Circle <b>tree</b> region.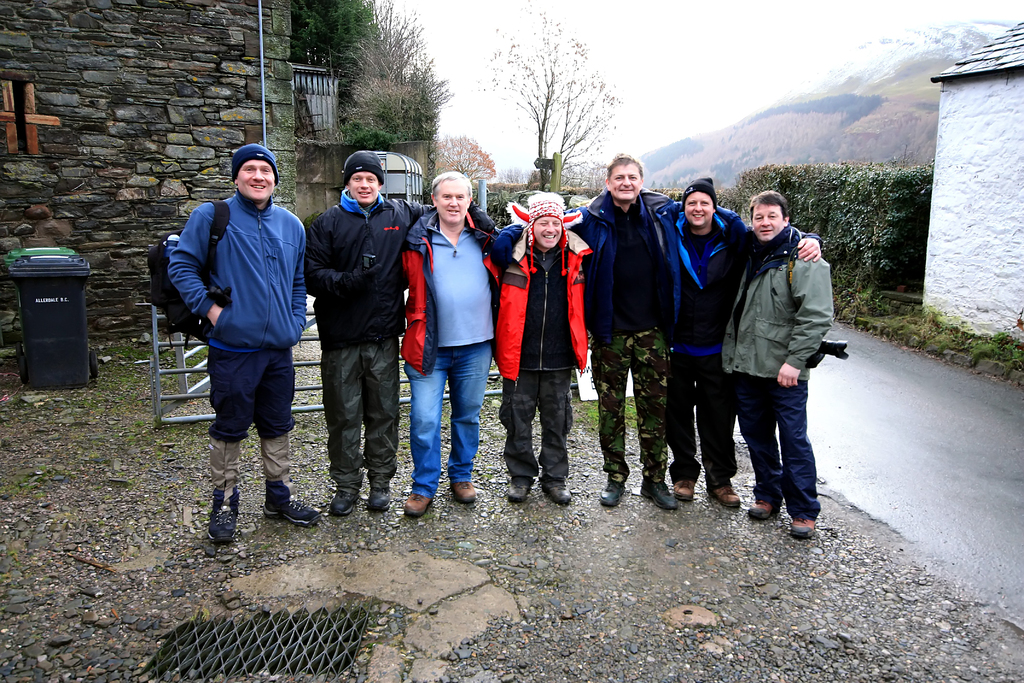
Region: x1=431 y1=135 x2=499 y2=199.
